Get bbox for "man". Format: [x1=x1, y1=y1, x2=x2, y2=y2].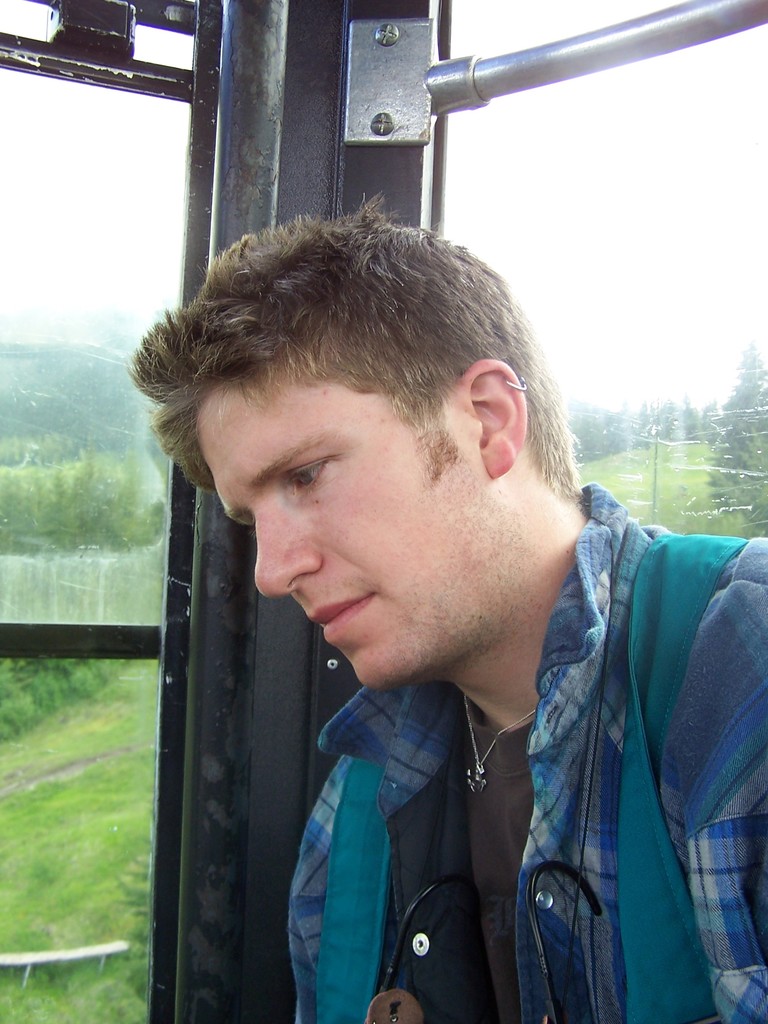
[x1=122, y1=170, x2=762, y2=1019].
